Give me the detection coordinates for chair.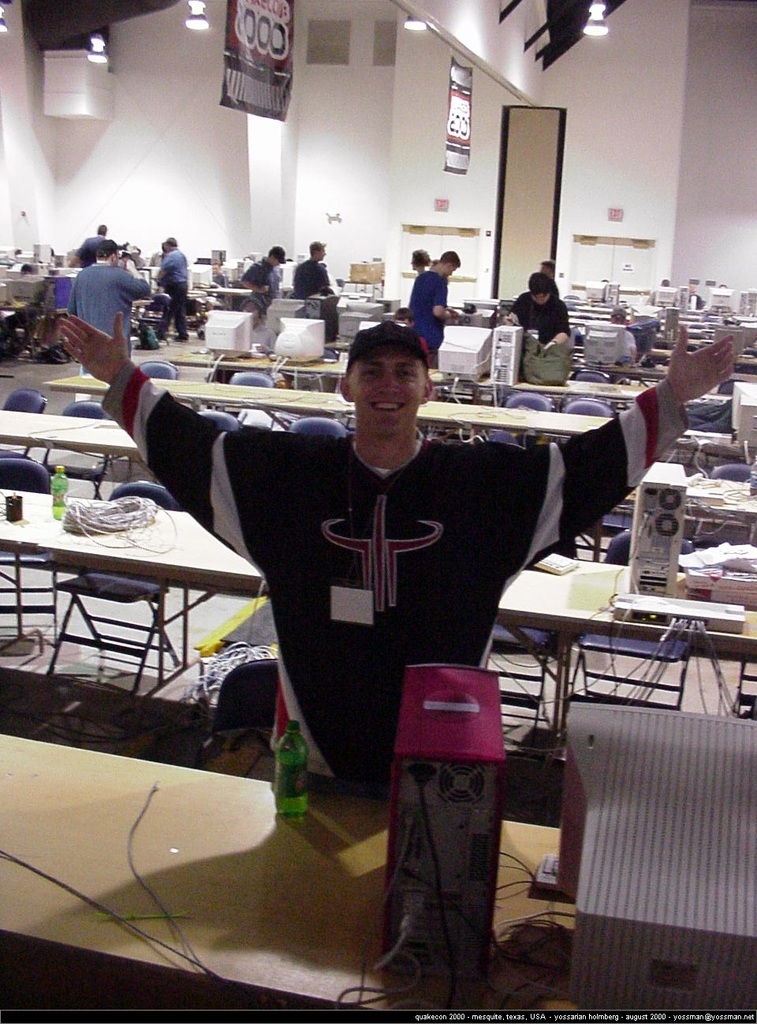
{"x1": 0, "y1": 385, "x2": 54, "y2": 469}.
